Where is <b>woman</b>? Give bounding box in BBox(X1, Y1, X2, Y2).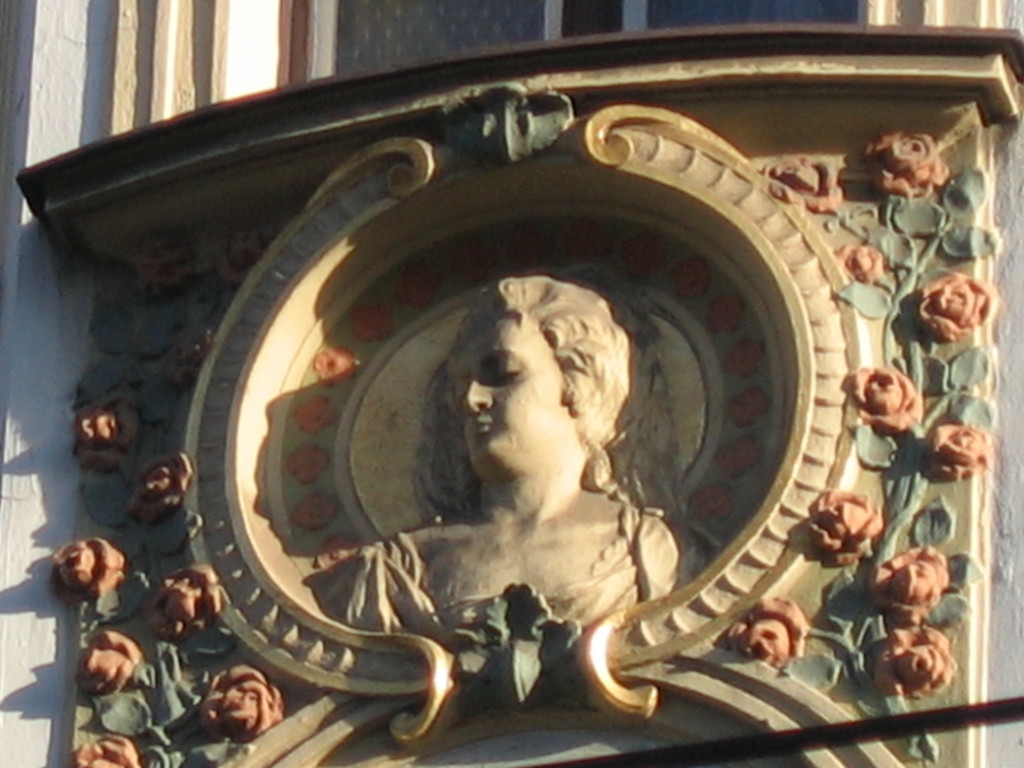
BBox(335, 217, 717, 679).
